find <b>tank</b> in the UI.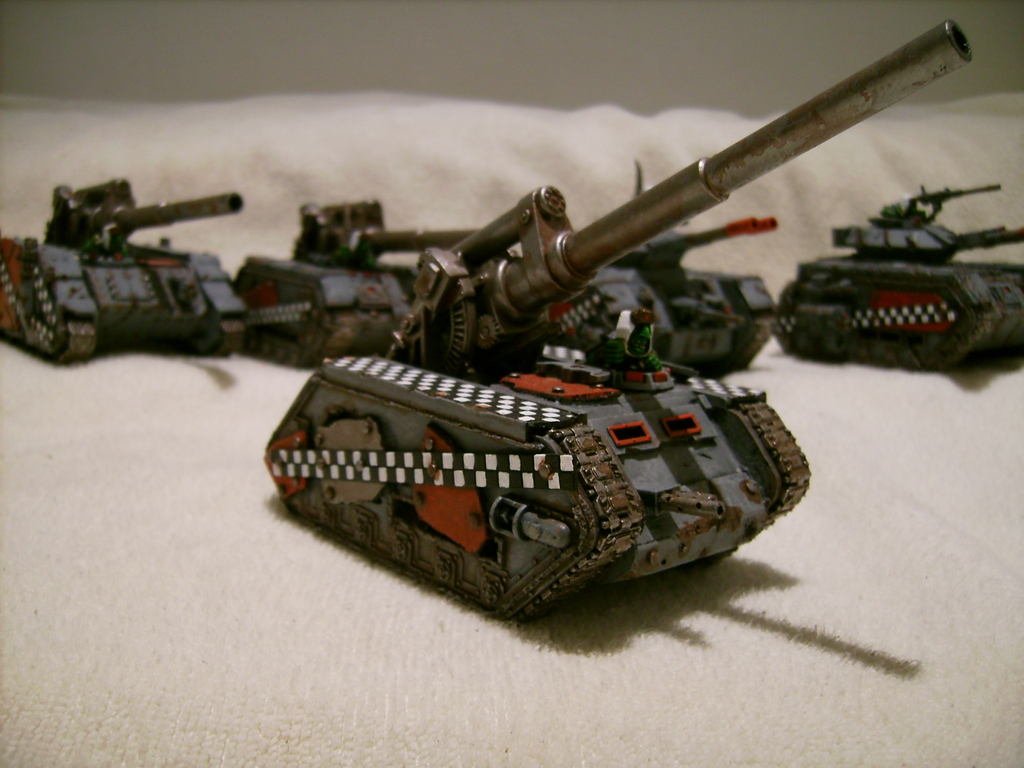
UI element at box=[228, 196, 490, 365].
